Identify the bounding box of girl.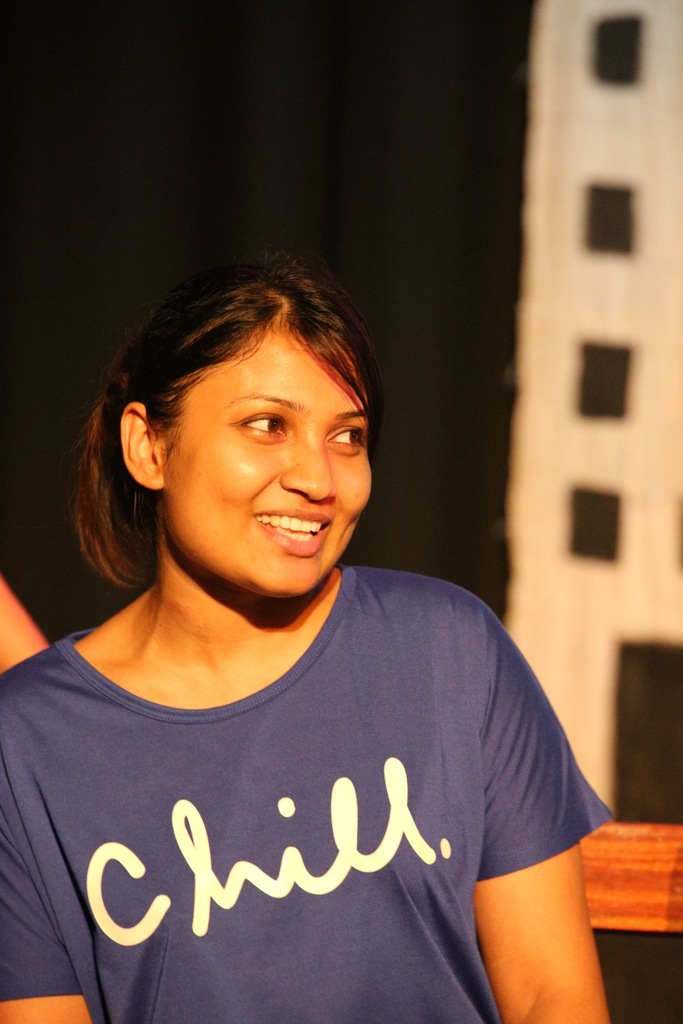
pyautogui.locateOnScreen(0, 260, 607, 1023).
